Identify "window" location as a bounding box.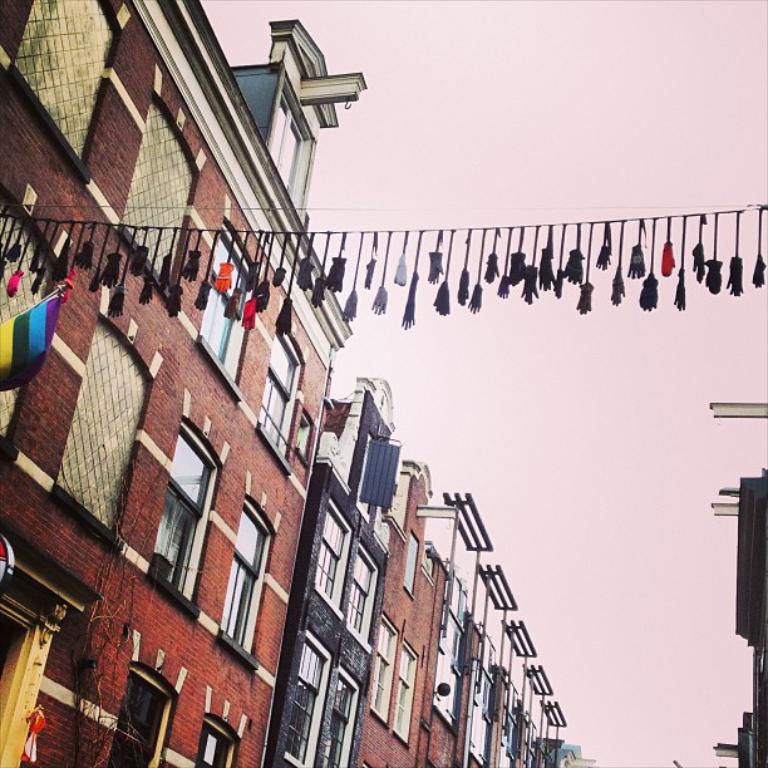
[0, 183, 77, 444].
